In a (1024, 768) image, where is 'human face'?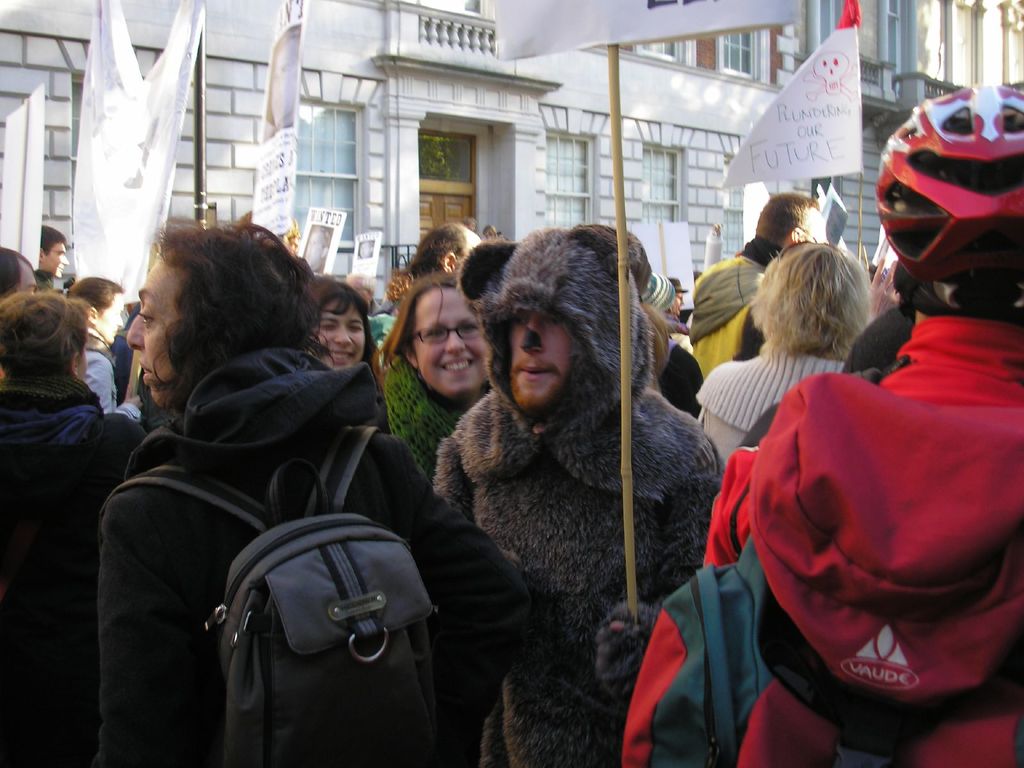
box=[307, 298, 365, 367].
